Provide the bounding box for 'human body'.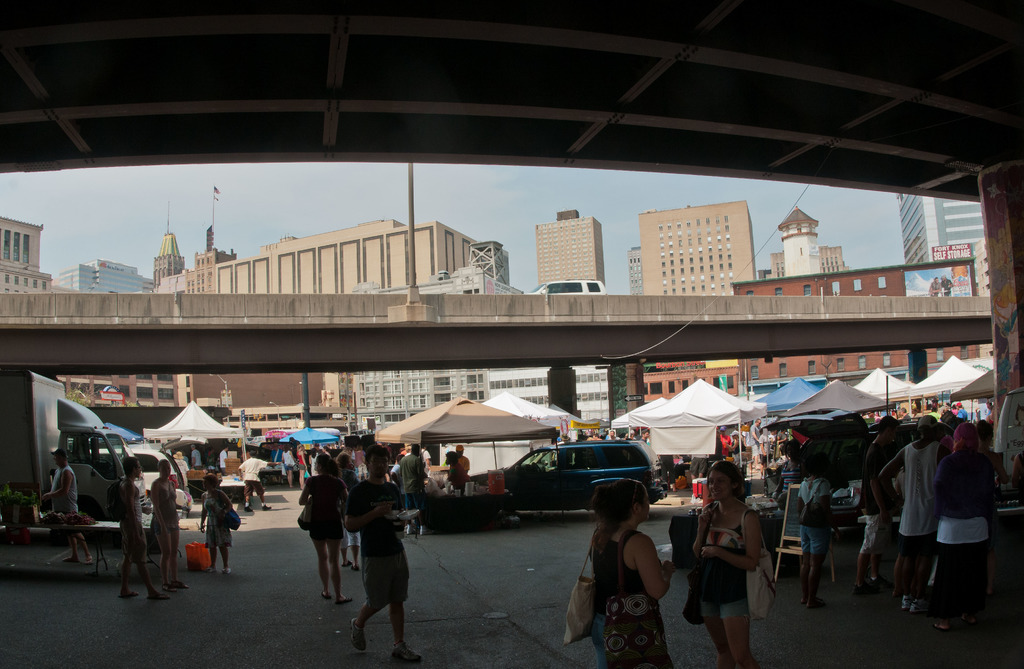
220/443/228/467.
